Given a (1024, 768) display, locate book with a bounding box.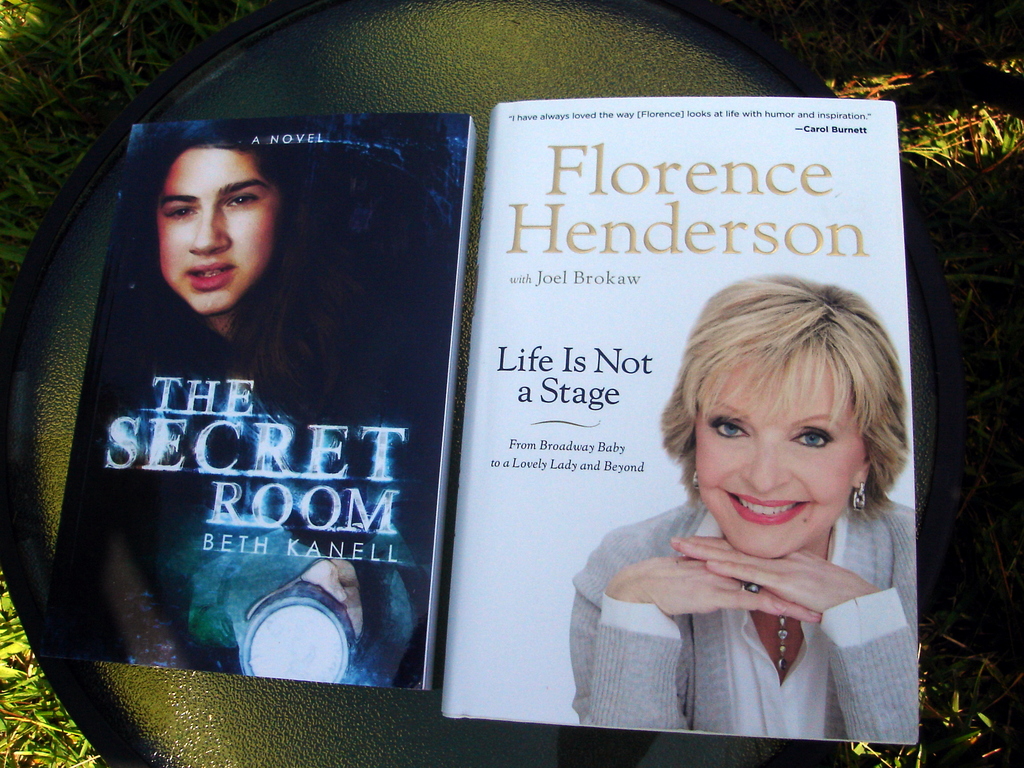
Located: bbox=[40, 56, 465, 731].
